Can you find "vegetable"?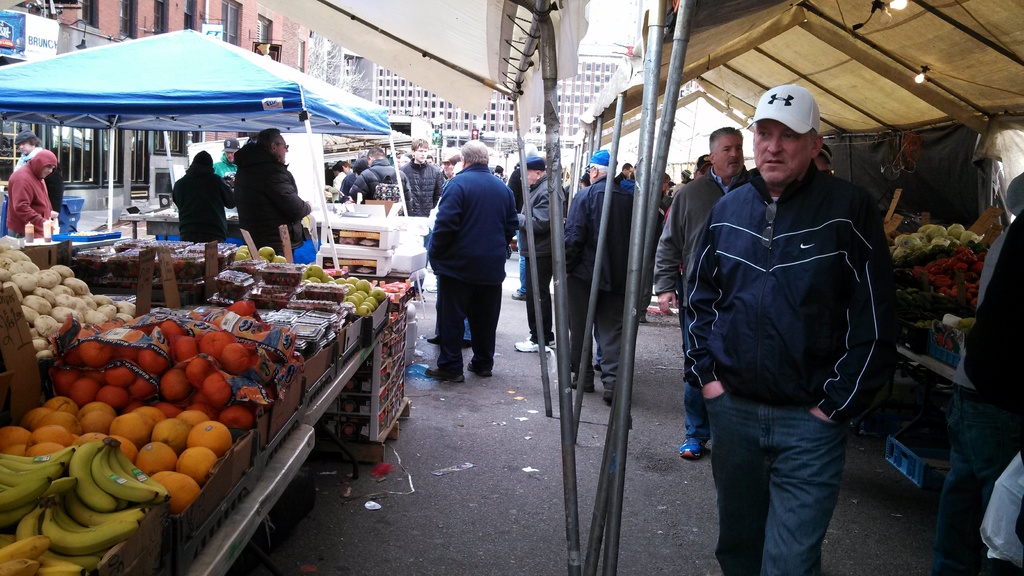
Yes, bounding box: [63, 276, 87, 294].
